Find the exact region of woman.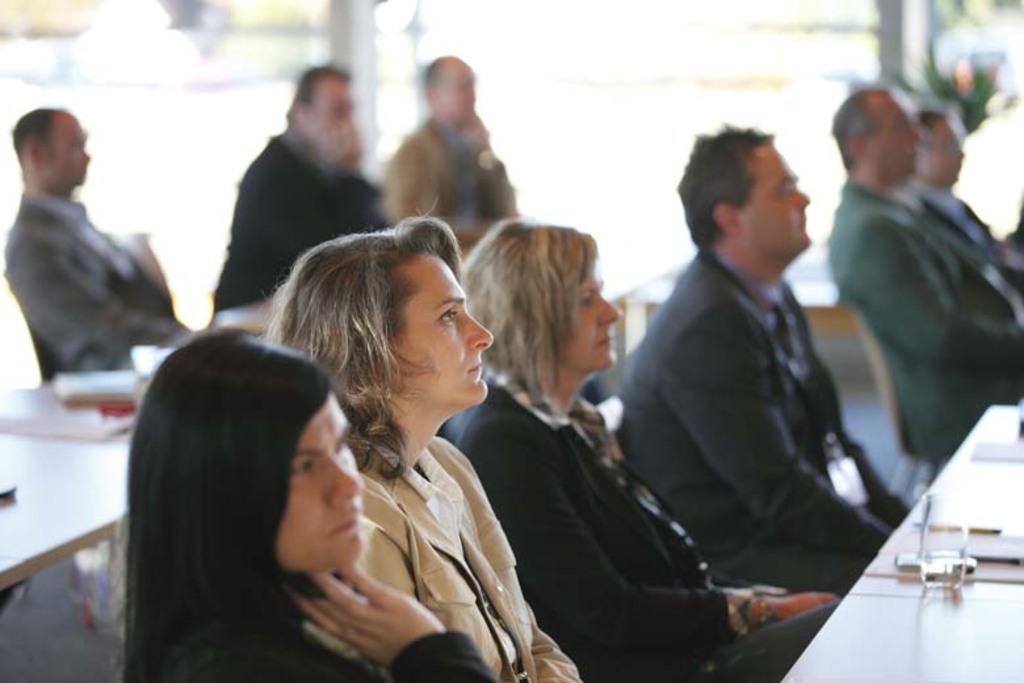
Exact region: {"x1": 260, "y1": 217, "x2": 570, "y2": 682}.
